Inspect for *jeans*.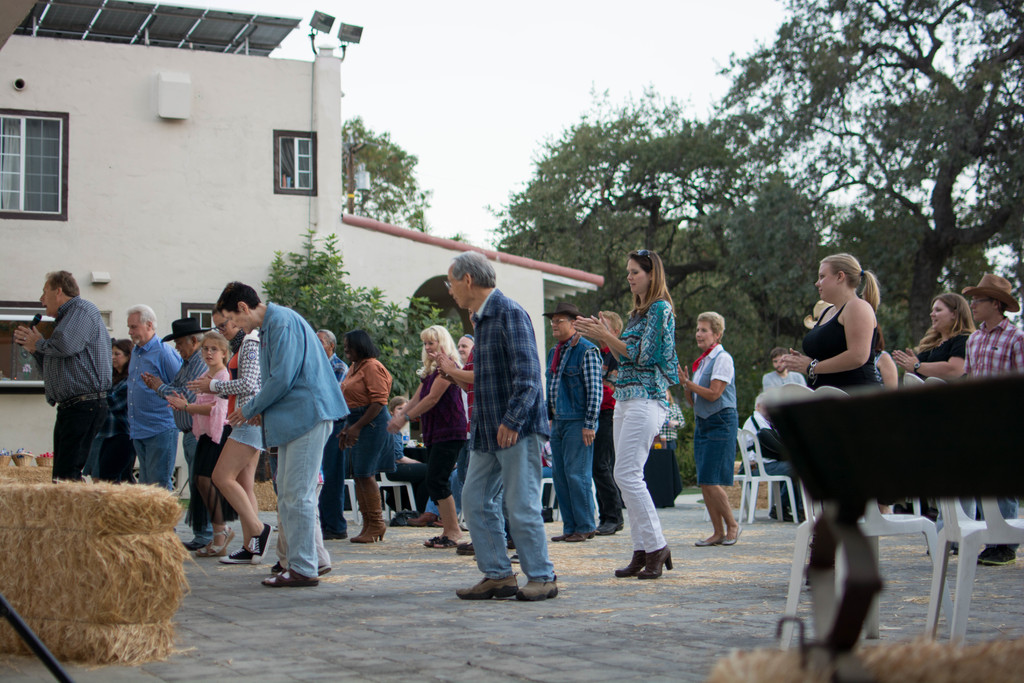
Inspection: <box>700,414,740,482</box>.
